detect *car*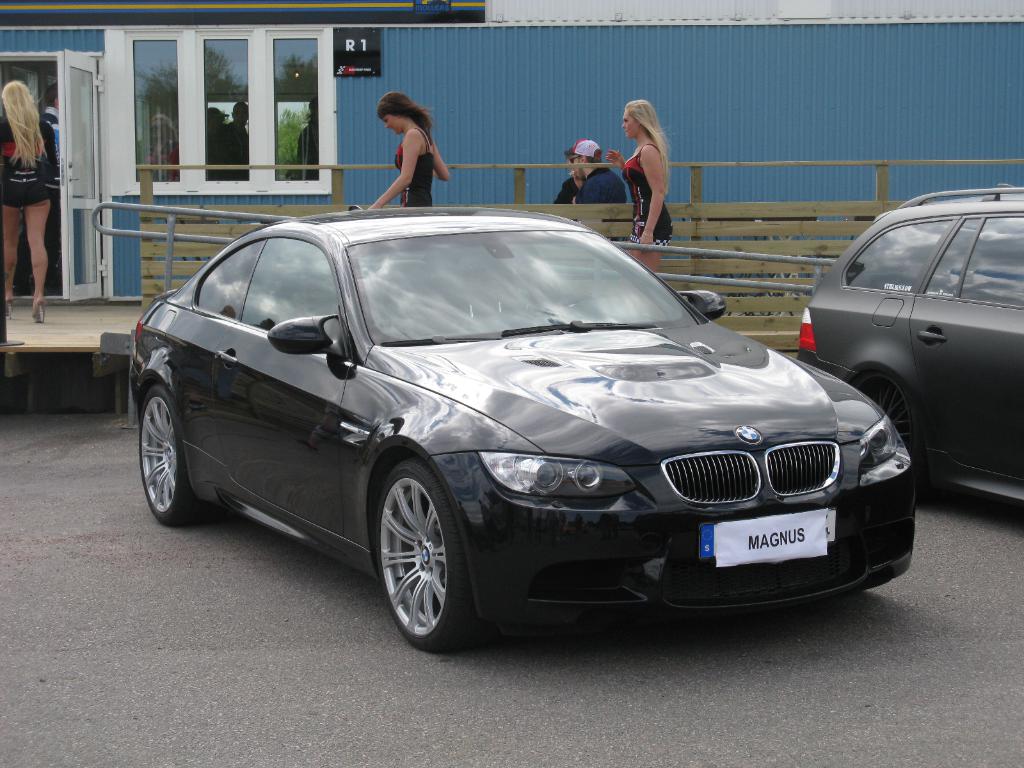
(798, 189, 1023, 494)
